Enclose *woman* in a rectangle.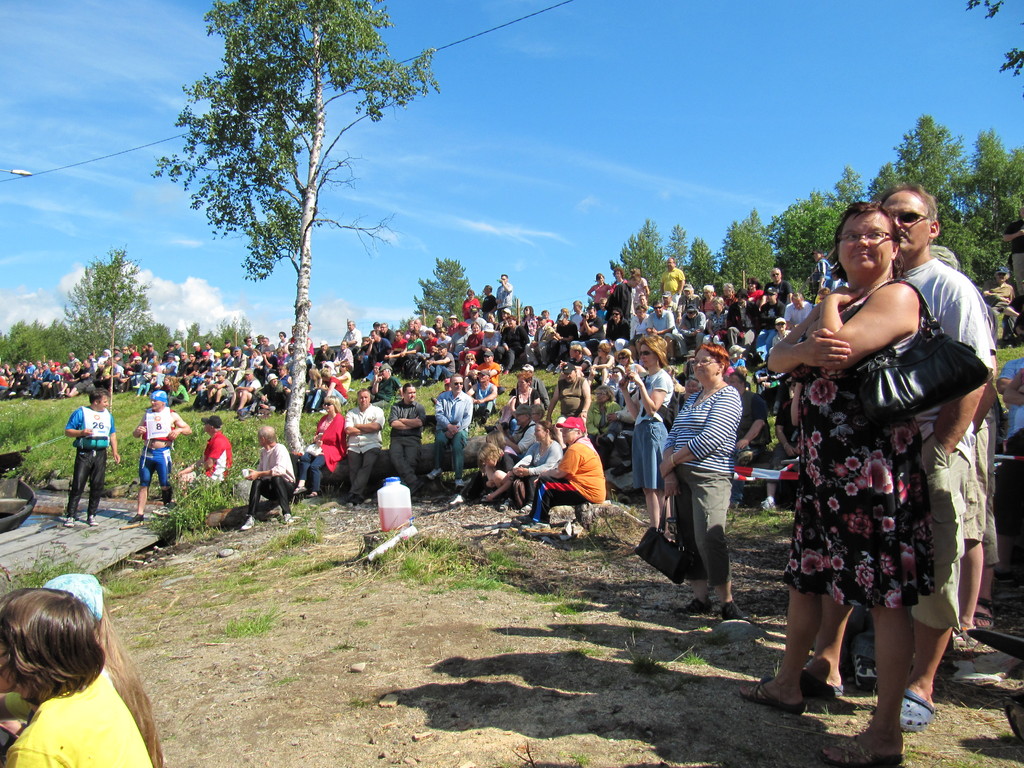
x1=244, y1=349, x2=260, y2=369.
